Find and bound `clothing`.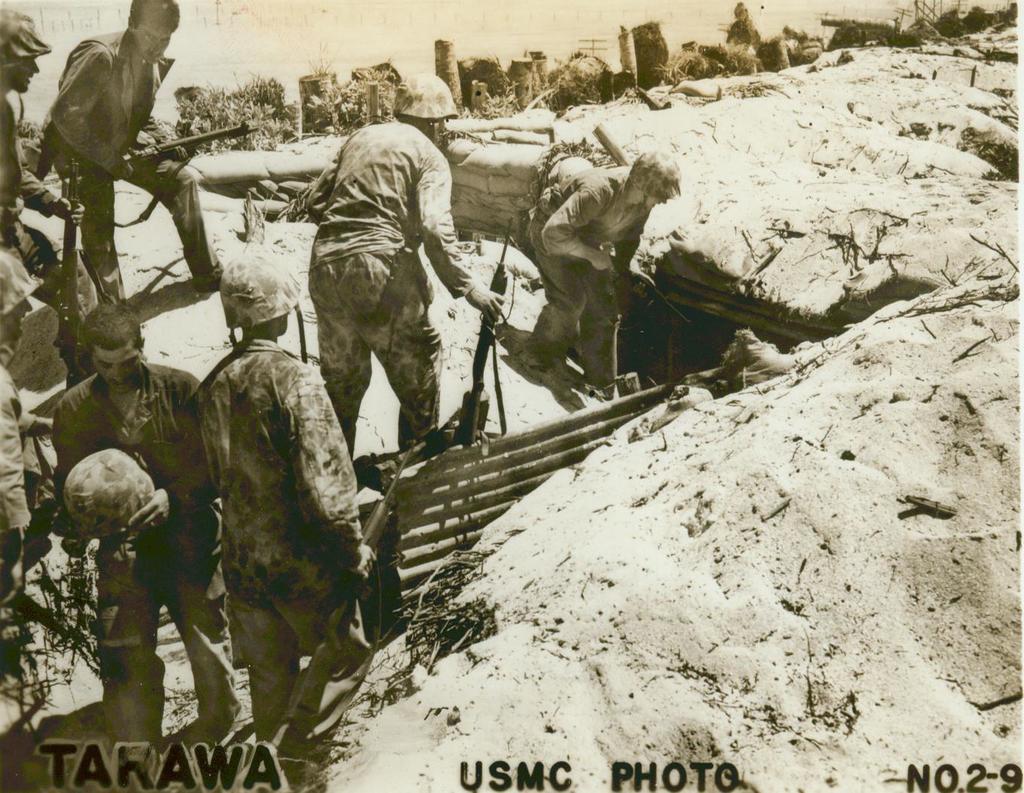
Bound: pyautogui.locateOnScreen(47, 370, 221, 749).
